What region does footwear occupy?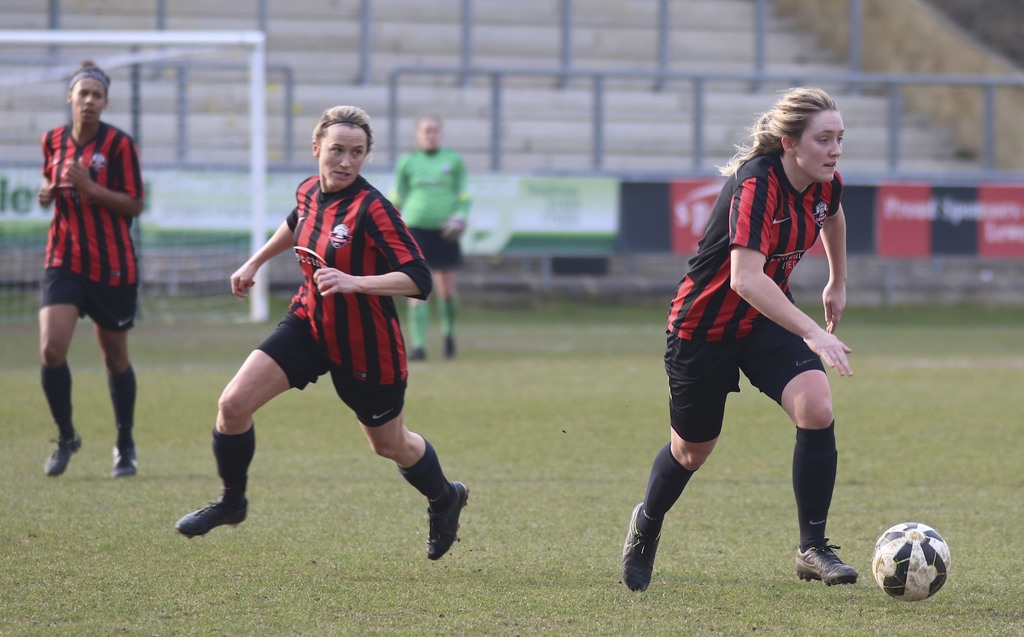
detection(171, 478, 244, 545).
